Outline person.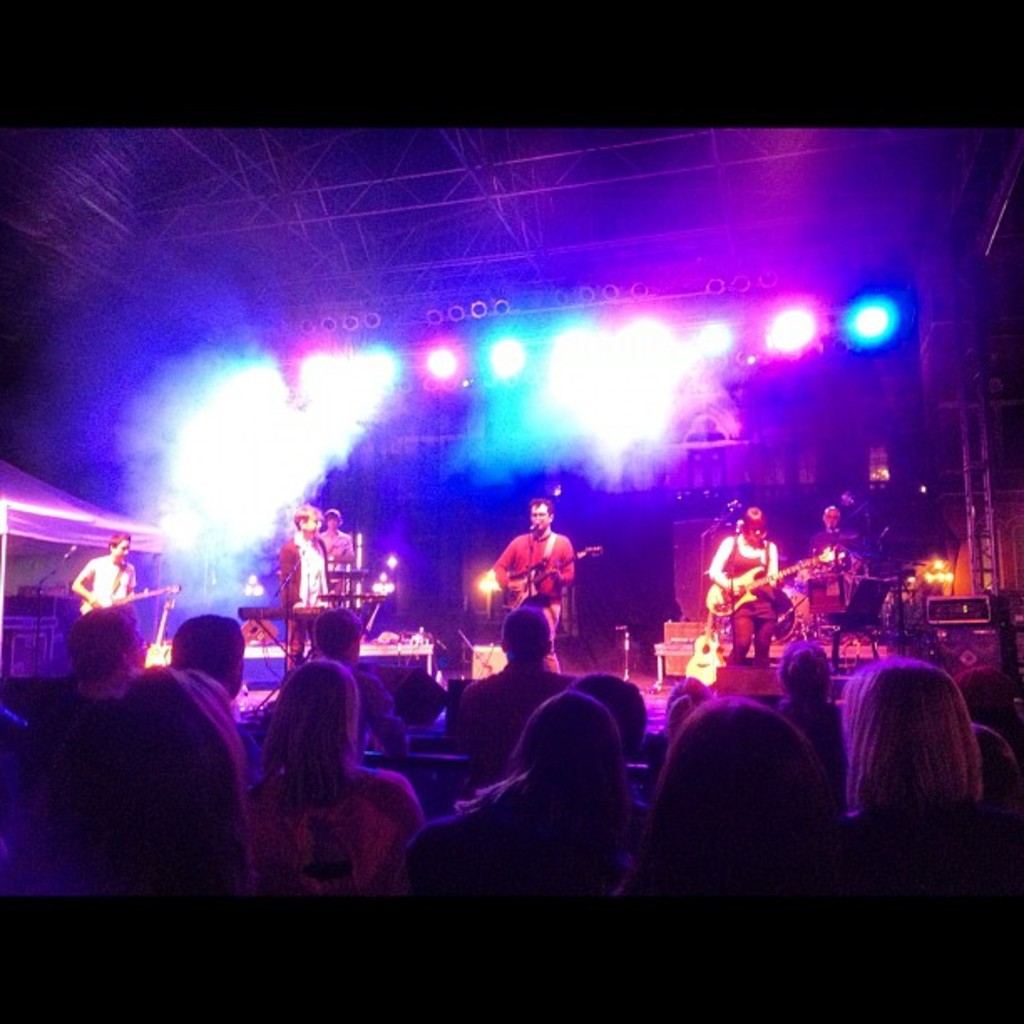
Outline: 778 634 845 740.
